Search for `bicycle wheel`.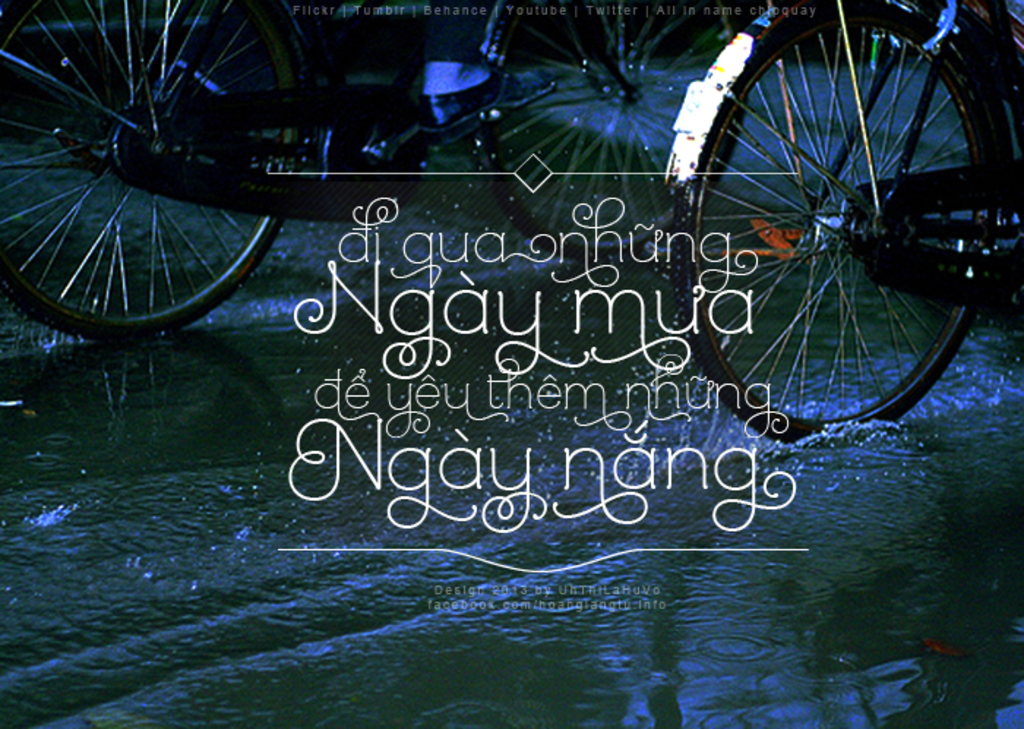
Found at rect(0, 0, 290, 326).
